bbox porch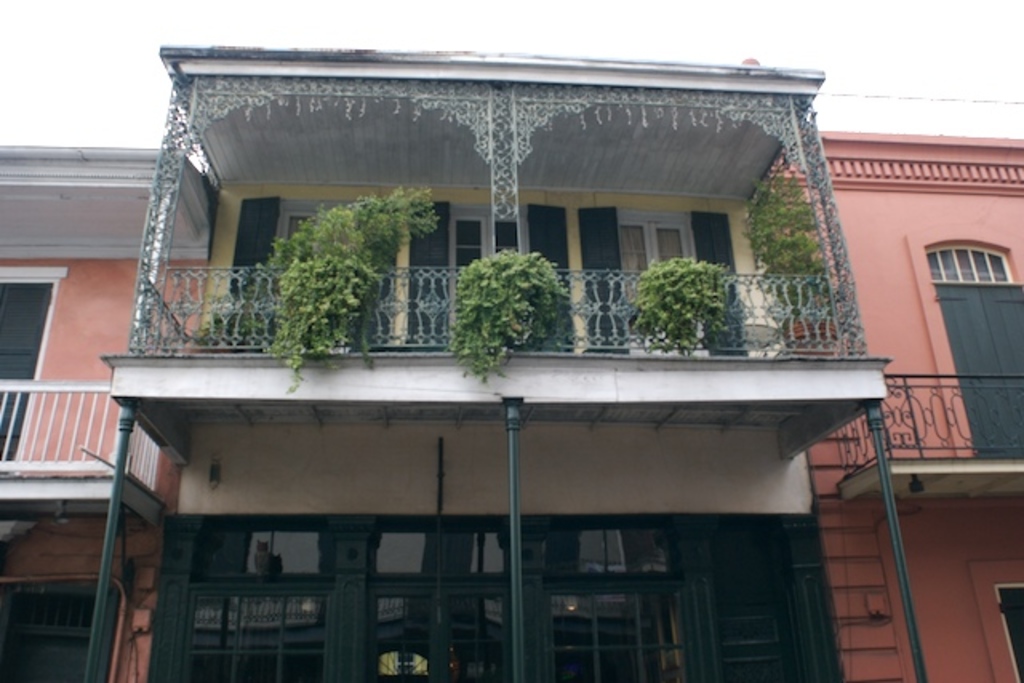
{"x1": 128, "y1": 242, "x2": 870, "y2": 369}
